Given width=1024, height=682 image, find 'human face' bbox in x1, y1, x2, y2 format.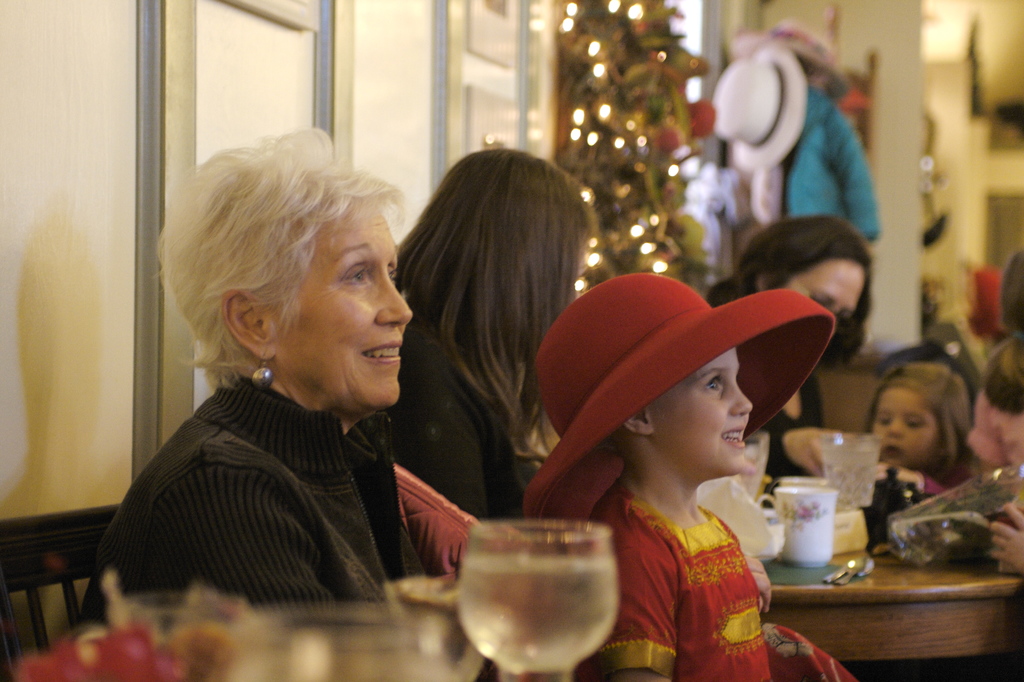
657, 353, 755, 473.
